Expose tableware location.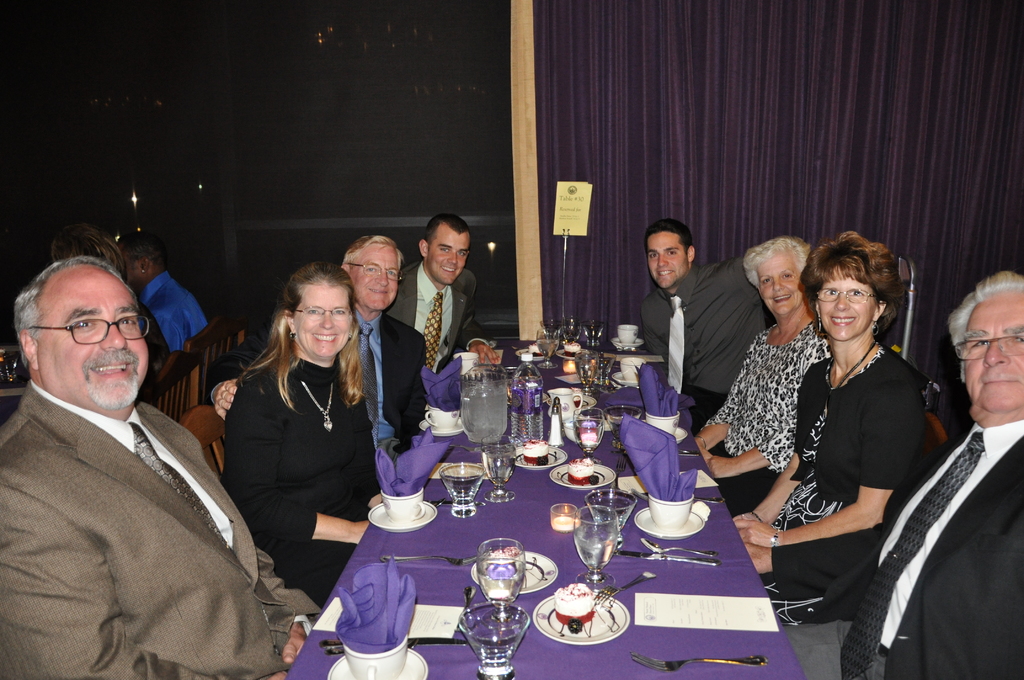
Exposed at left=644, top=410, right=680, bottom=435.
